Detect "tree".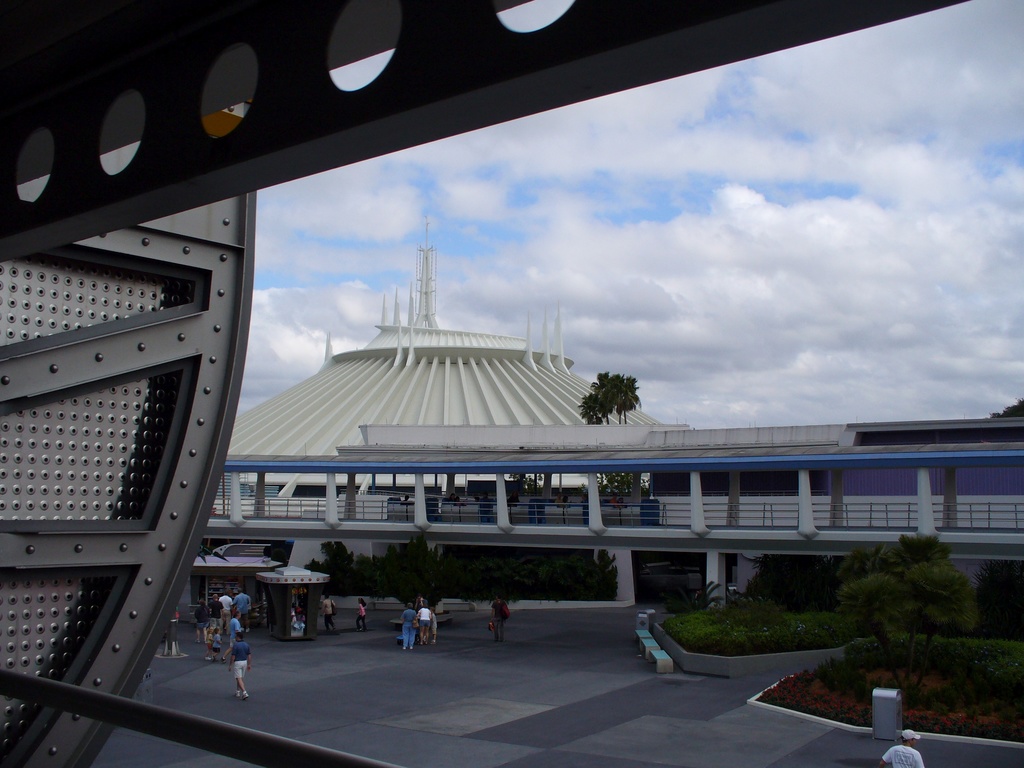
Detected at rect(989, 403, 1023, 424).
